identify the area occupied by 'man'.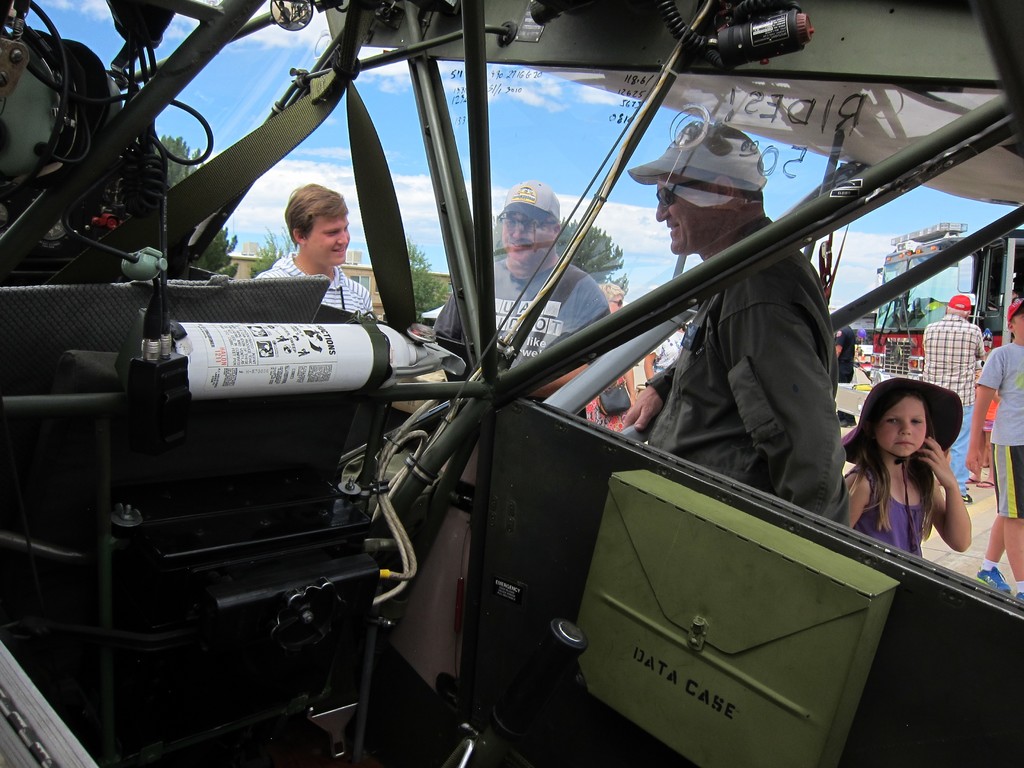
Area: BBox(240, 181, 387, 333).
